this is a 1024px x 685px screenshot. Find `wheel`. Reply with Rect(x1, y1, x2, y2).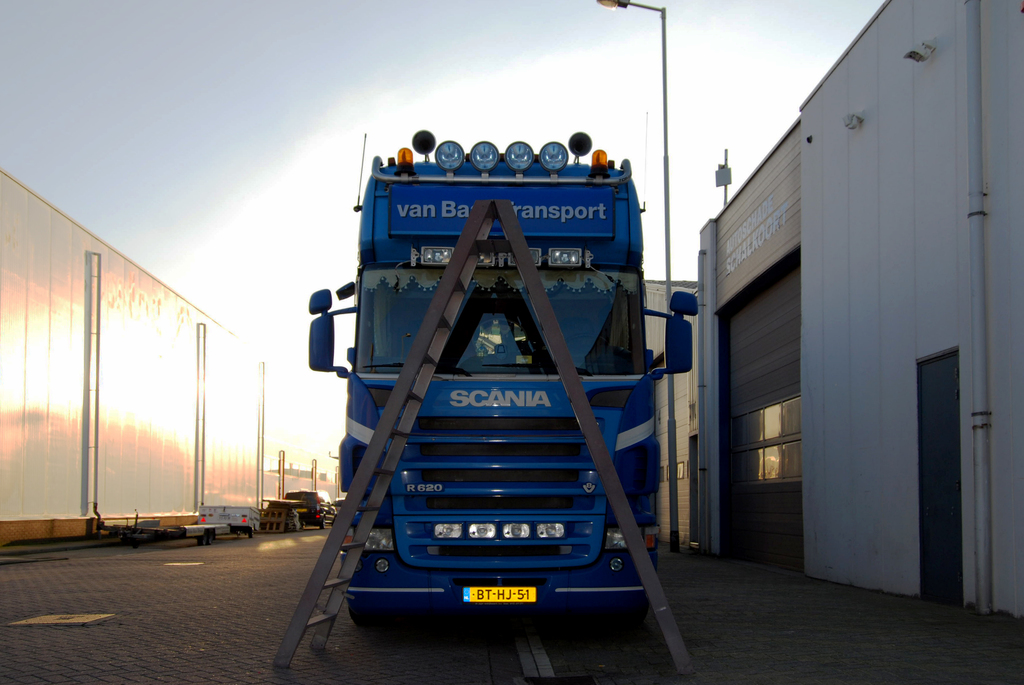
Rect(196, 530, 203, 543).
